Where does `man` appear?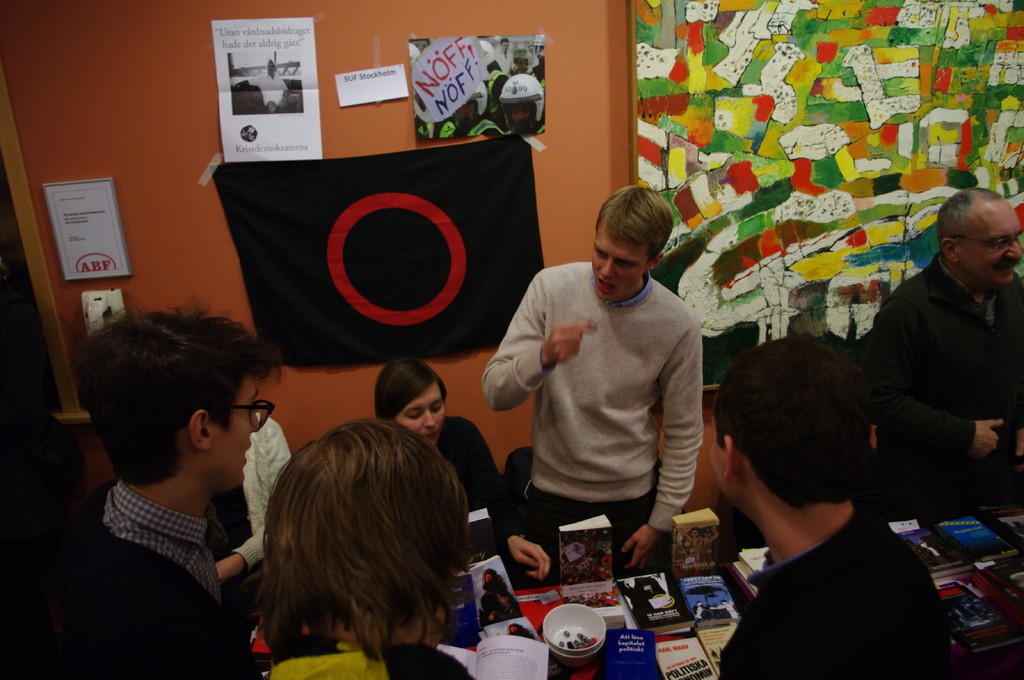
Appears at left=875, top=185, right=1023, bottom=505.
